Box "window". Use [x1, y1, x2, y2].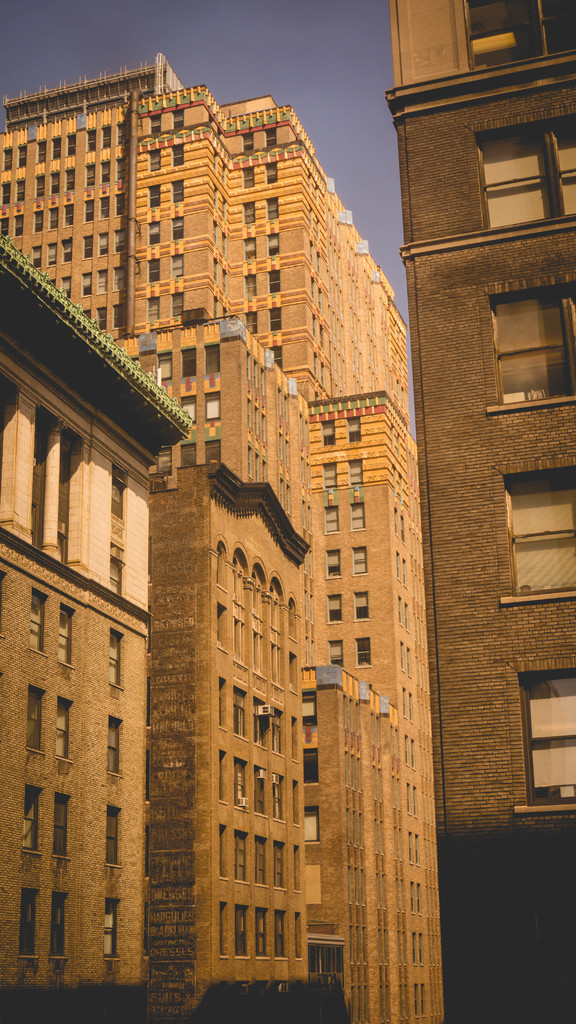
[255, 843, 265, 883].
